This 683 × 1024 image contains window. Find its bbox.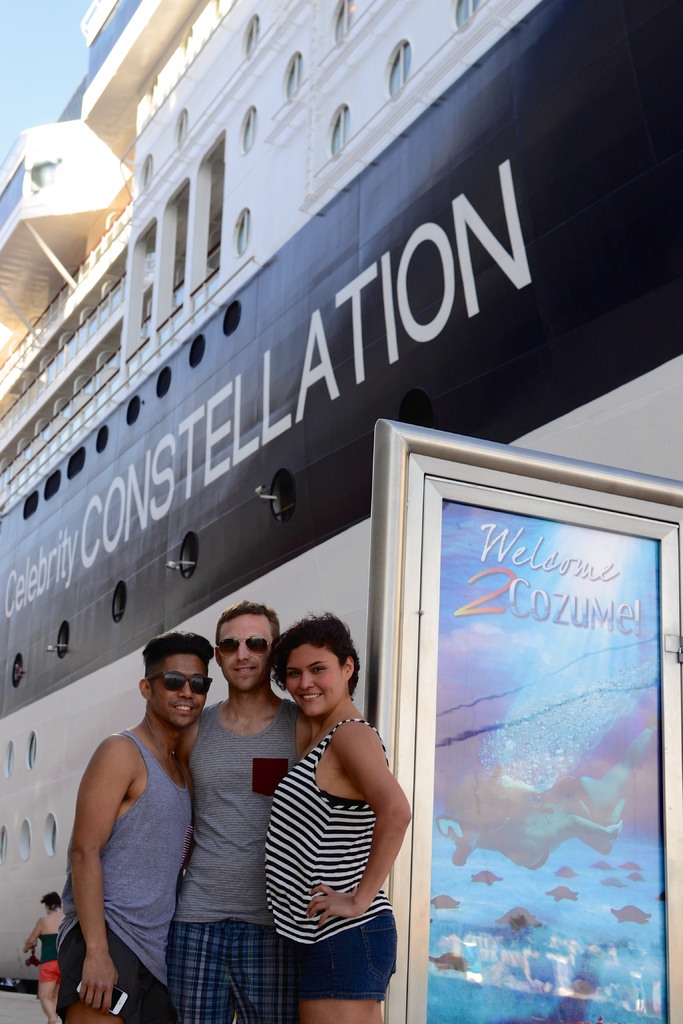
rect(41, 812, 60, 858).
